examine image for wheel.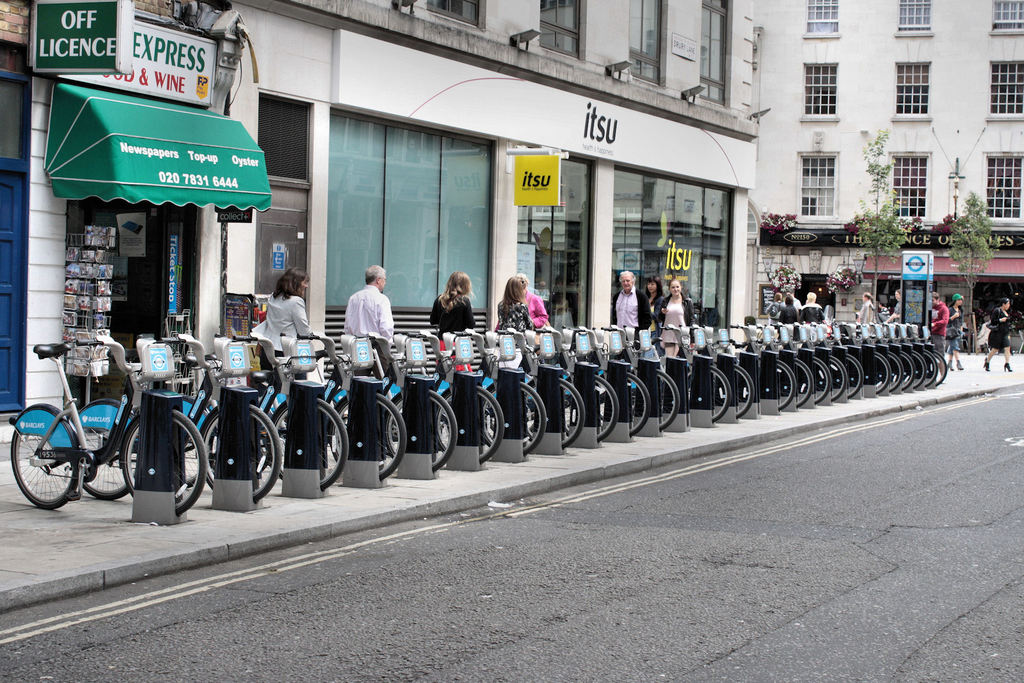
Examination result: (x1=10, y1=404, x2=77, y2=513).
